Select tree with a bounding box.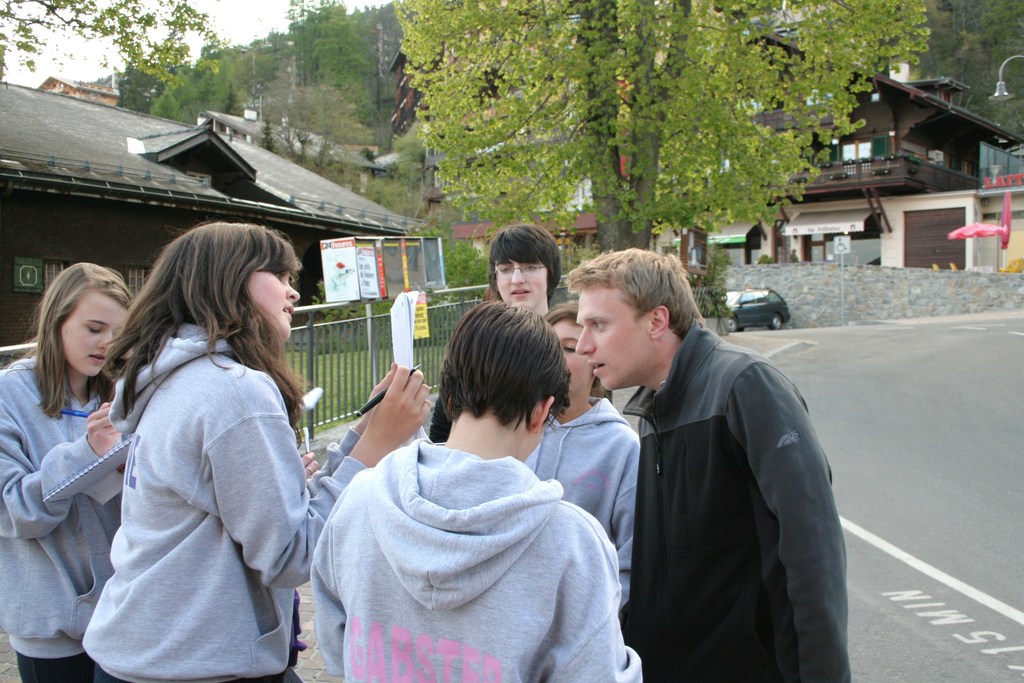
0/0/231/79.
